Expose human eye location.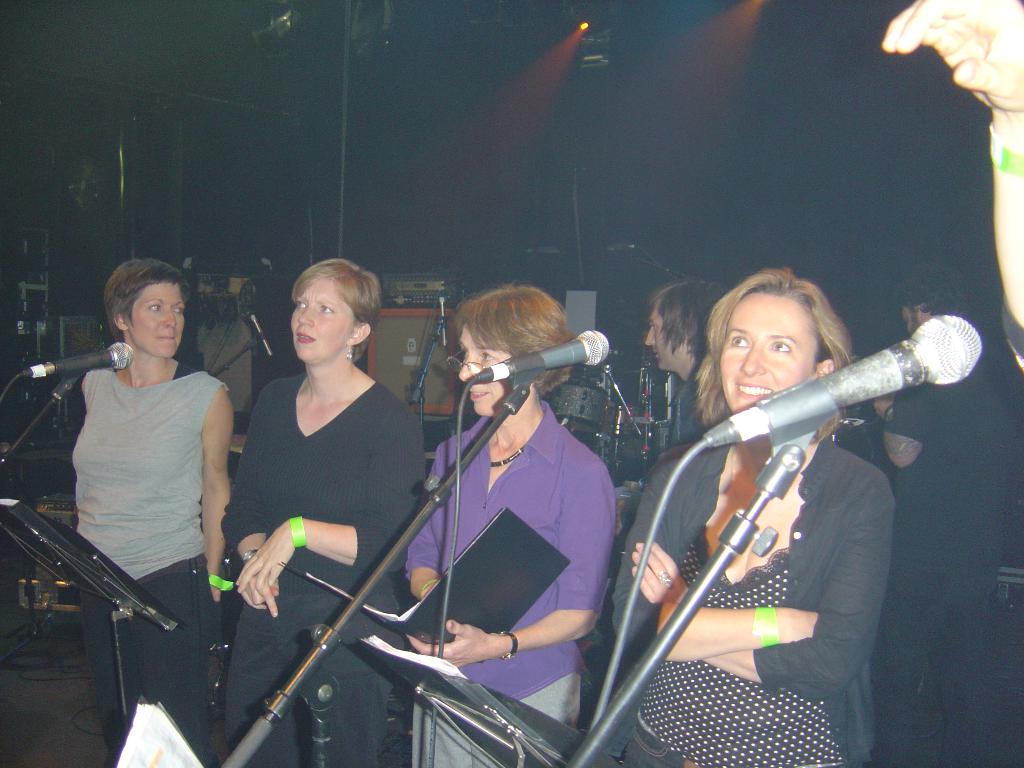
Exposed at detection(478, 347, 502, 364).
